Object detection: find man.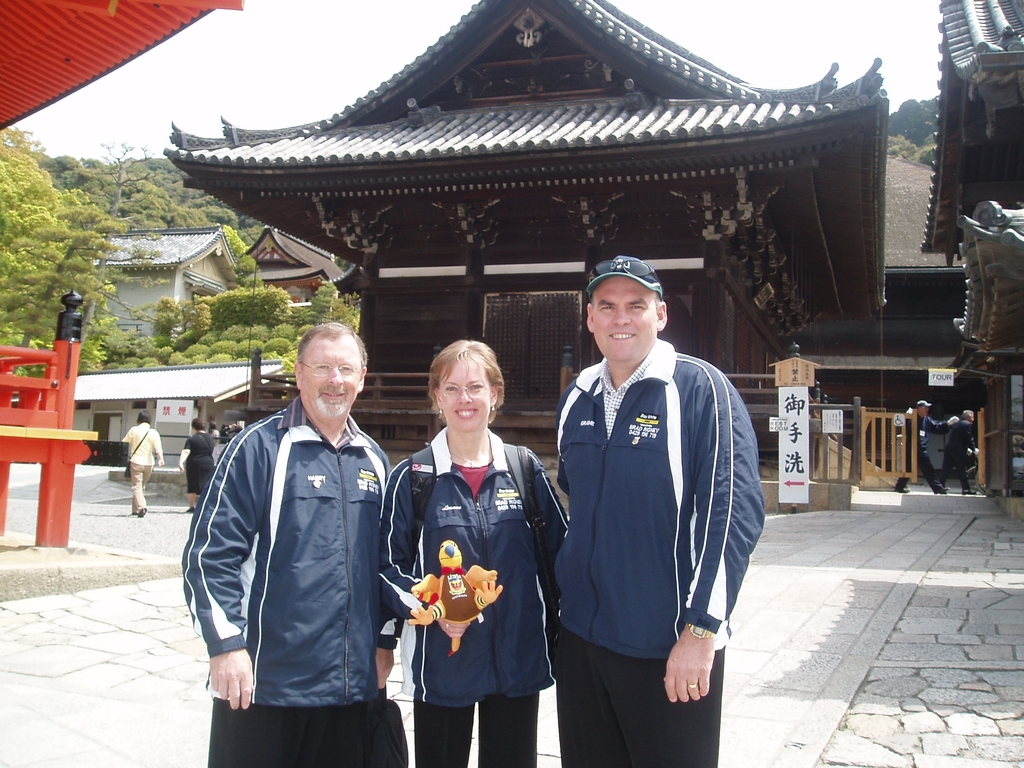
box=[531, 237, 758, 749].
